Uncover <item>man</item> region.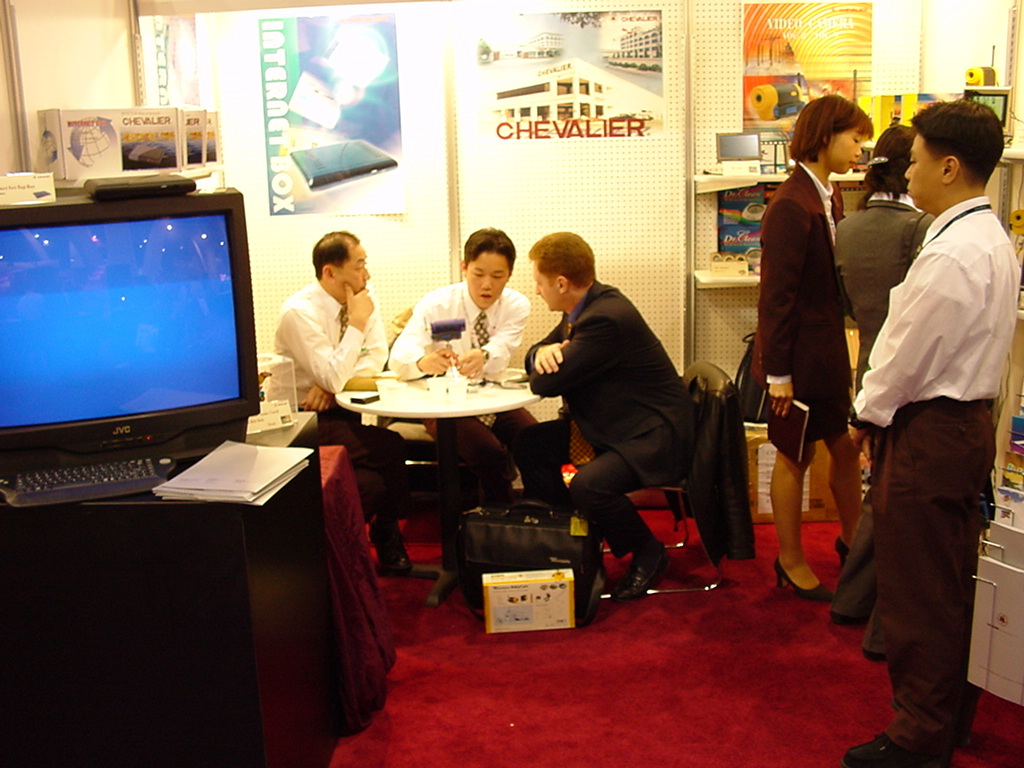
Uncovered: [x1=525, y1=227, x2=692, y2=599].
